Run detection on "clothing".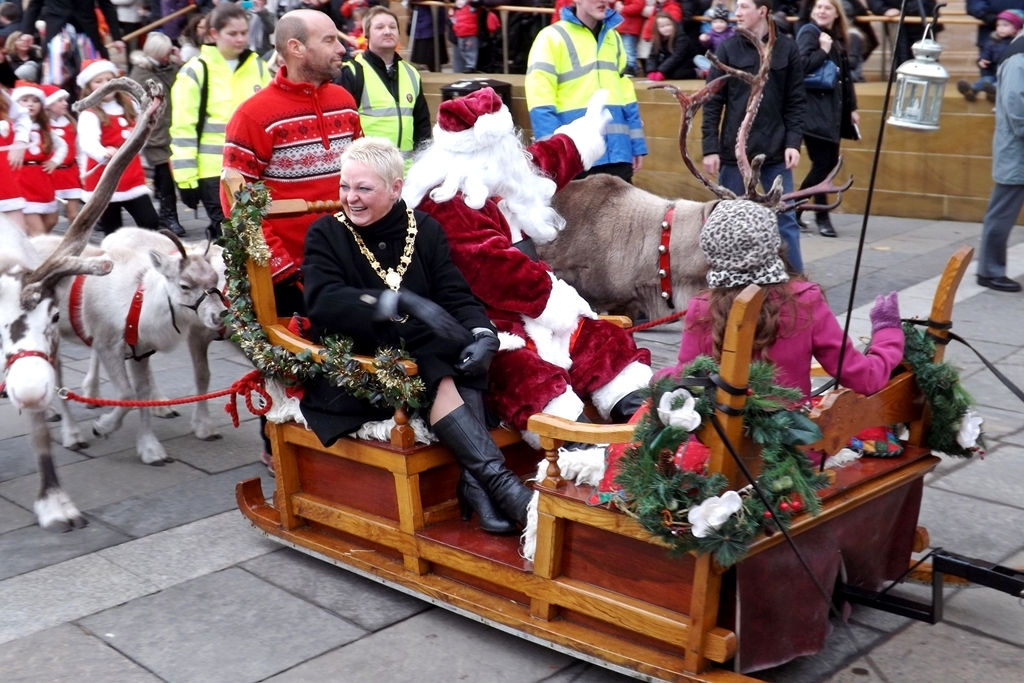
Result: bbox=[223, 52, 351, 270].
